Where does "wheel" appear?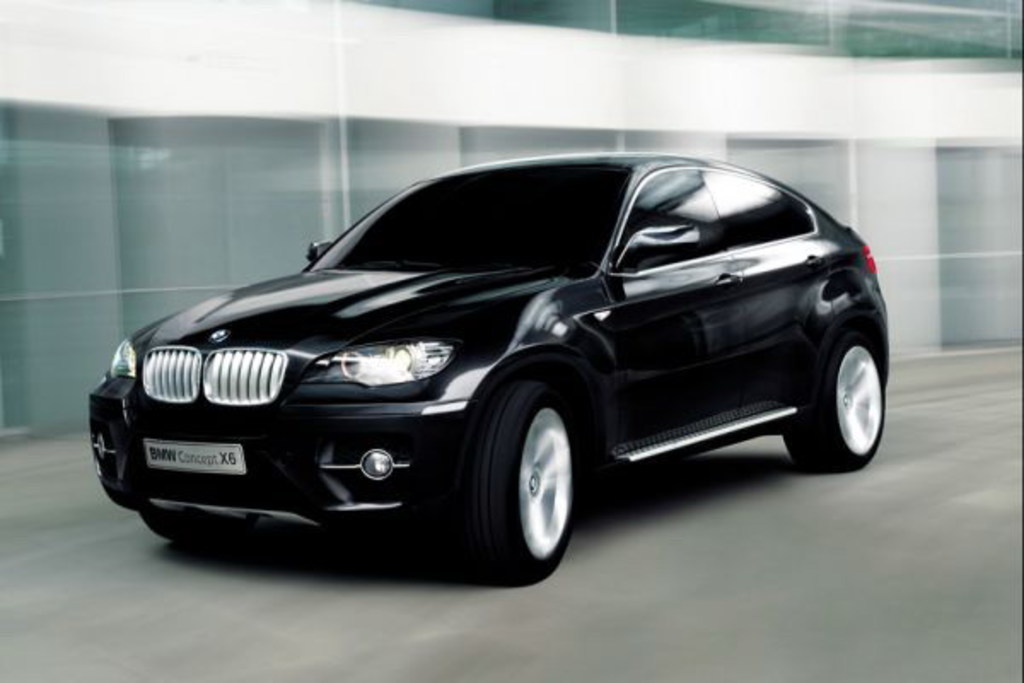
Appears at bbox(138, 511, 270, 550).
